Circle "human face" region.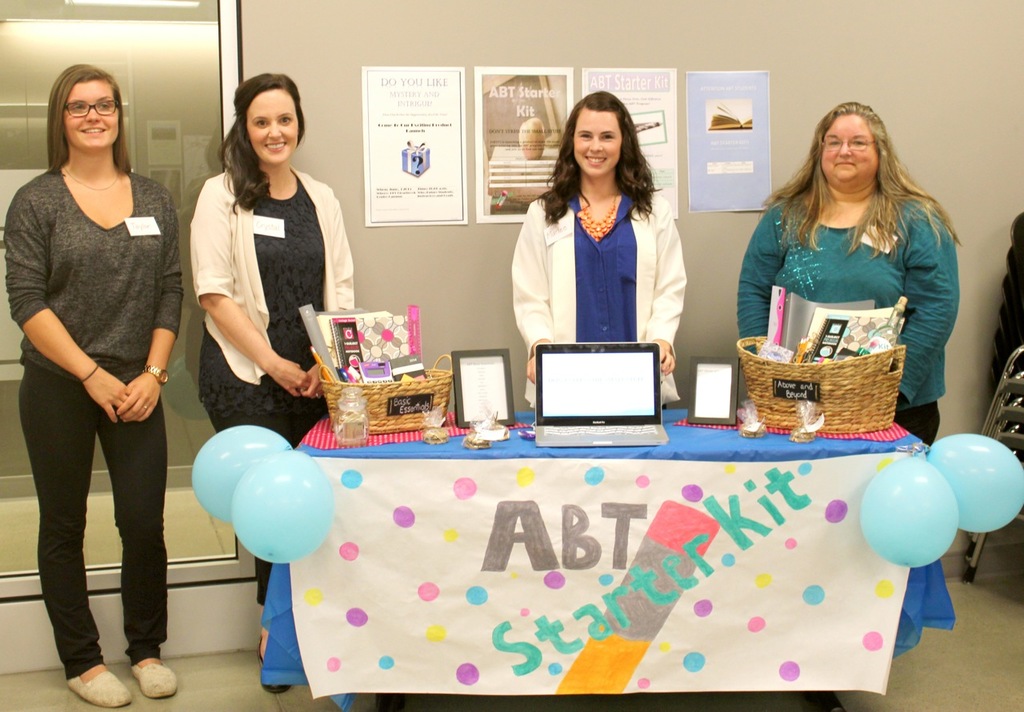
Region: 818,113,878,178.
